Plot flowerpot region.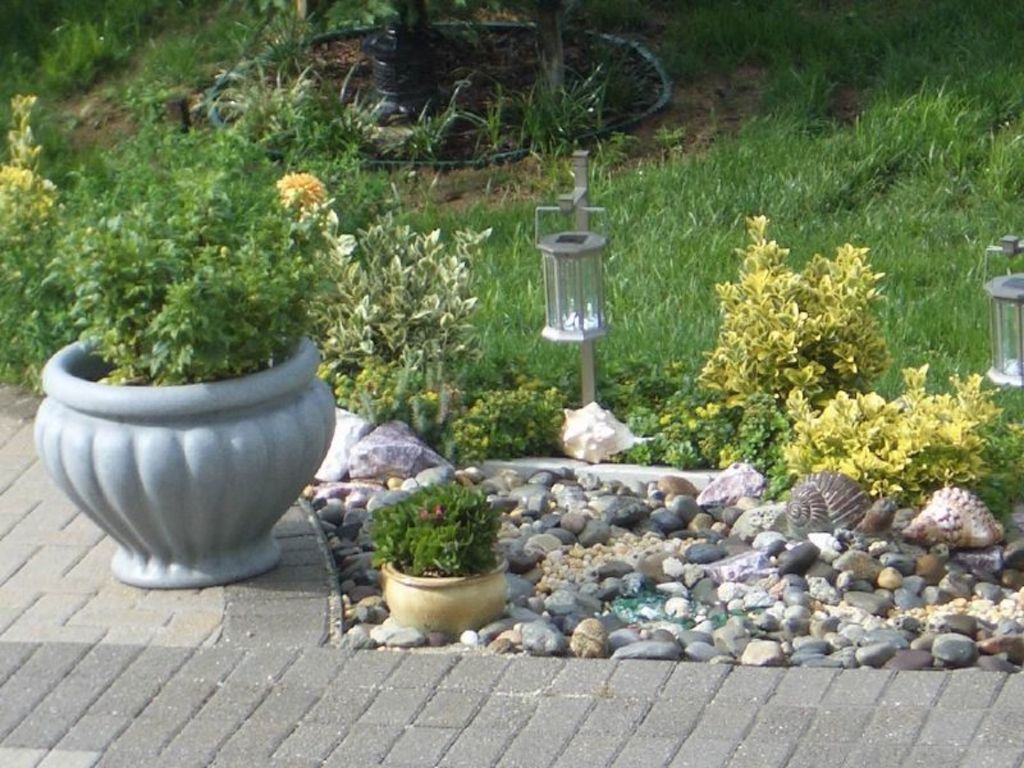
Plotted at crop(26, 339, 335, 589).
